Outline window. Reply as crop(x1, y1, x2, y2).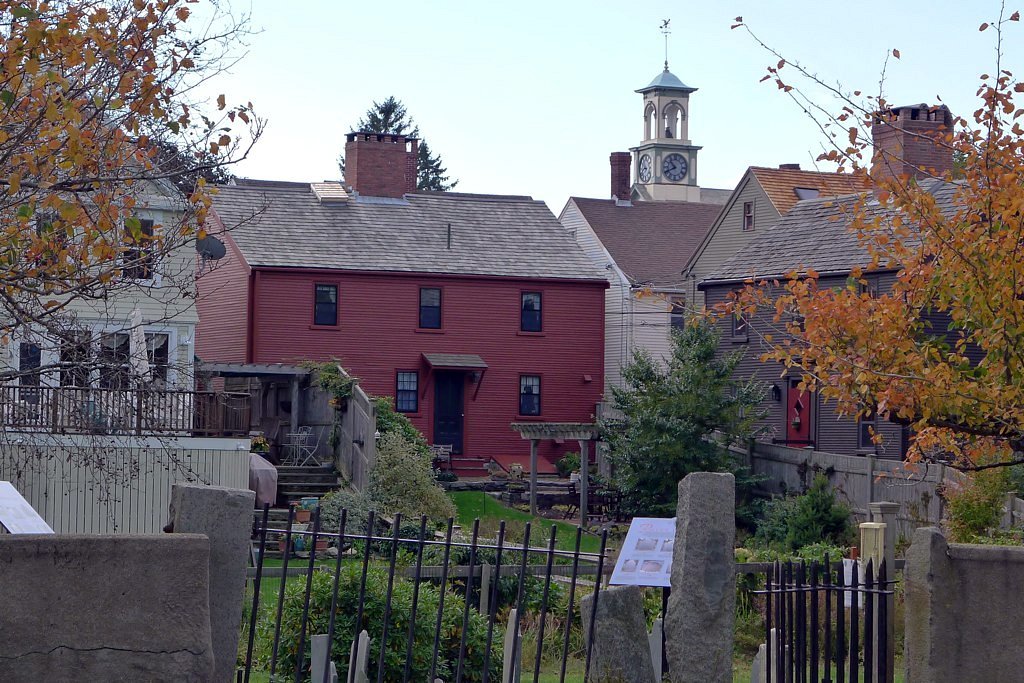
crop(32, 216, 67, 285).
